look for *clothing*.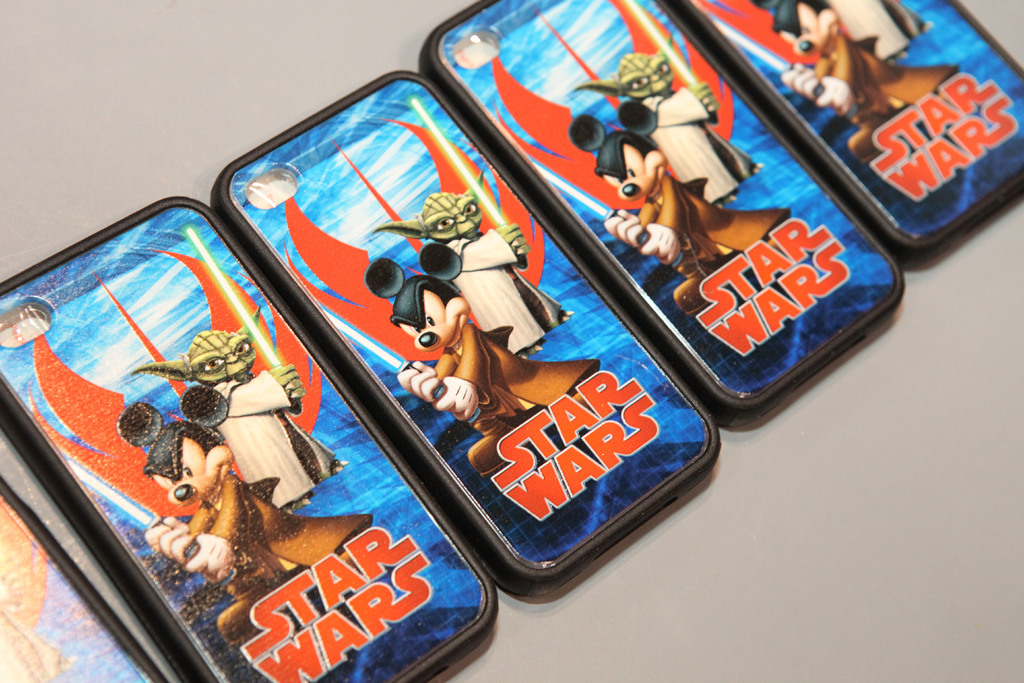
Found: [828, 44, 964, 117].
